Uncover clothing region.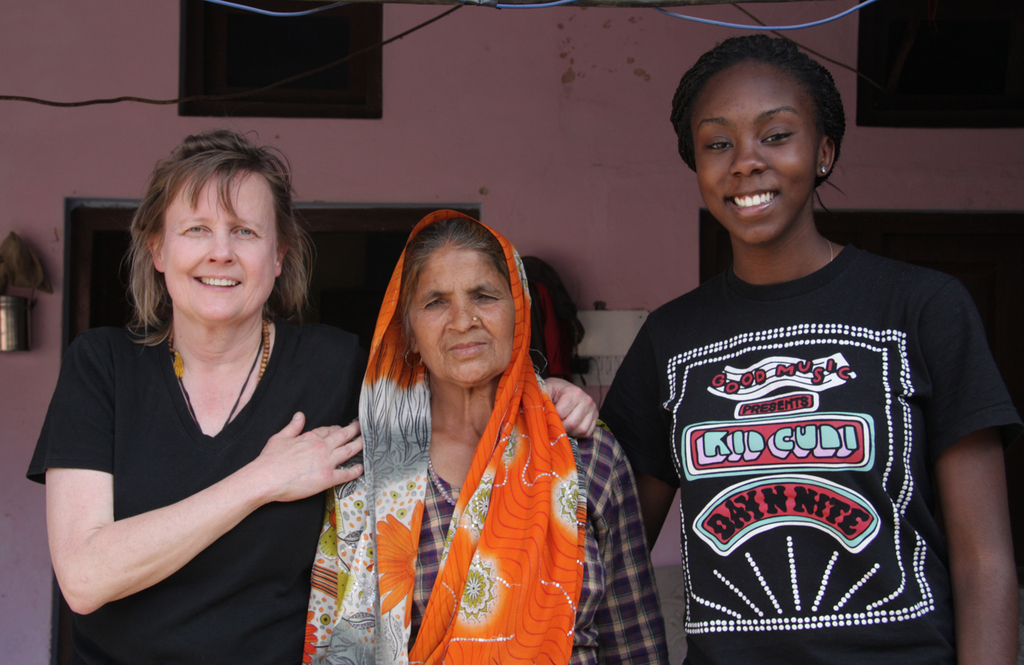
Uncovered: bbox=(27, 315, 369, 664).
